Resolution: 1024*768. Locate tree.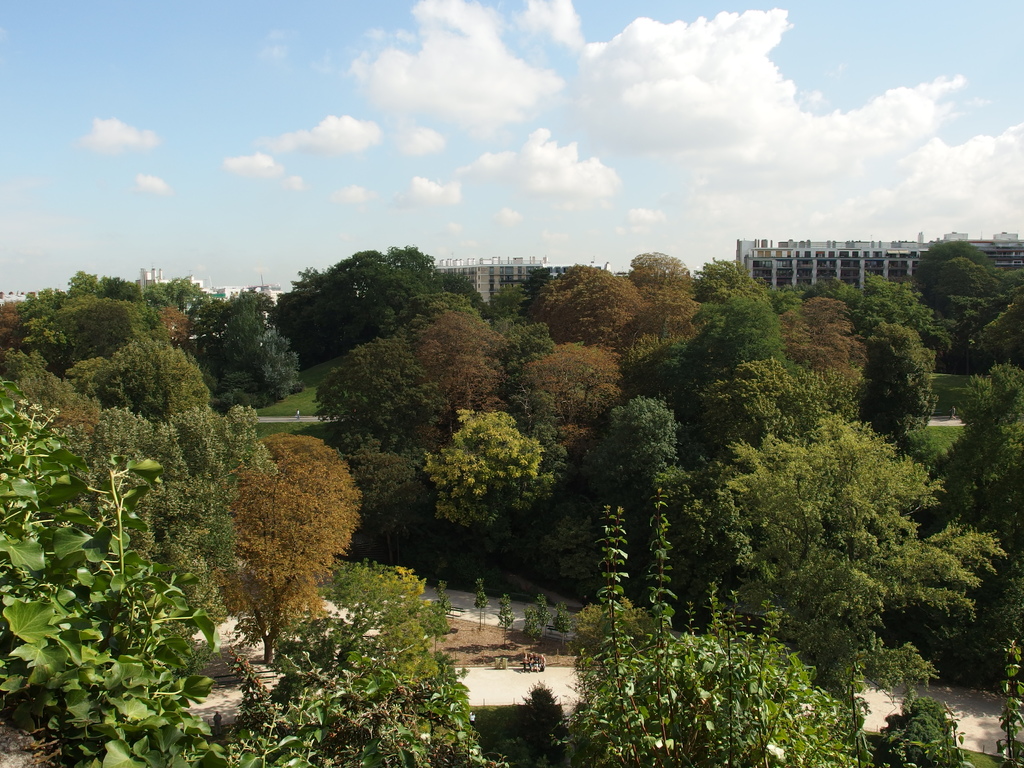
pyautogui.locateOnScreen(419, 406, 554, 527).
